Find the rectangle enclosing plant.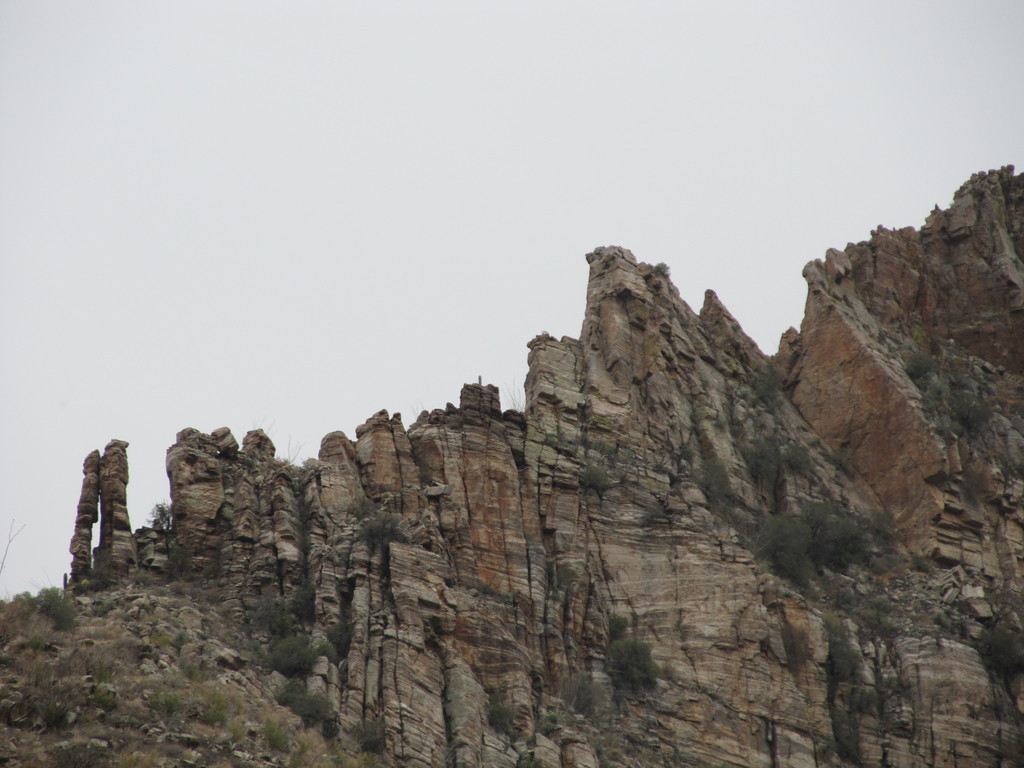
[x1=550, y1=560, x2=586, y2=589].
